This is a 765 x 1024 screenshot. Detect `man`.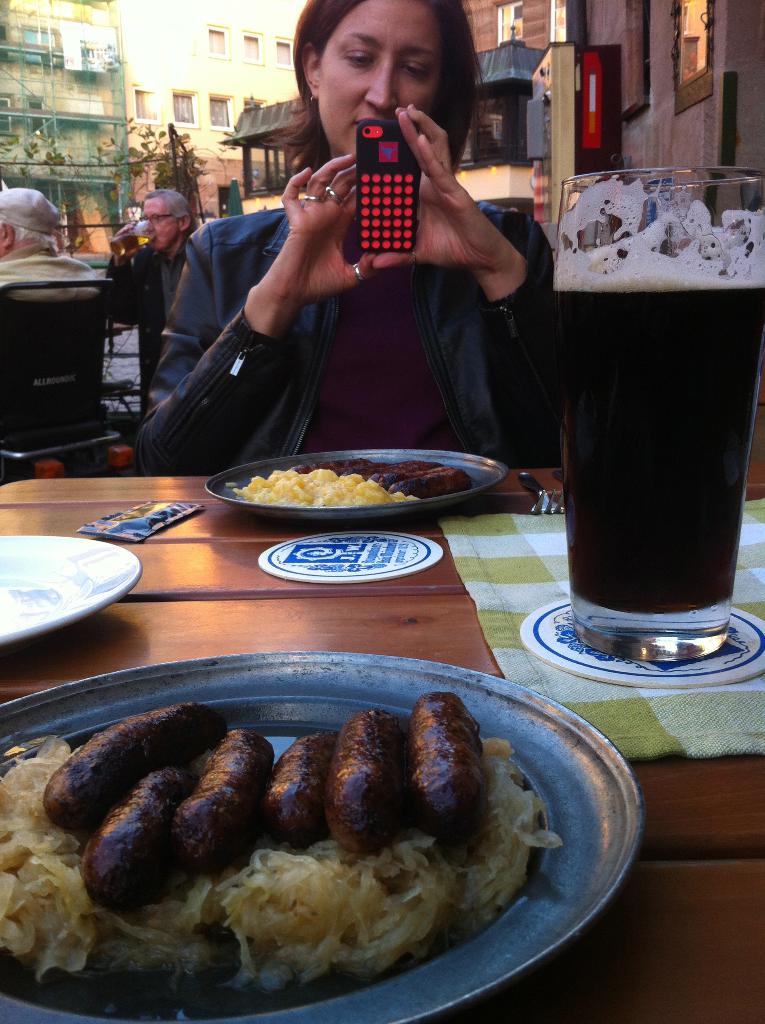
1/189/109/296.
